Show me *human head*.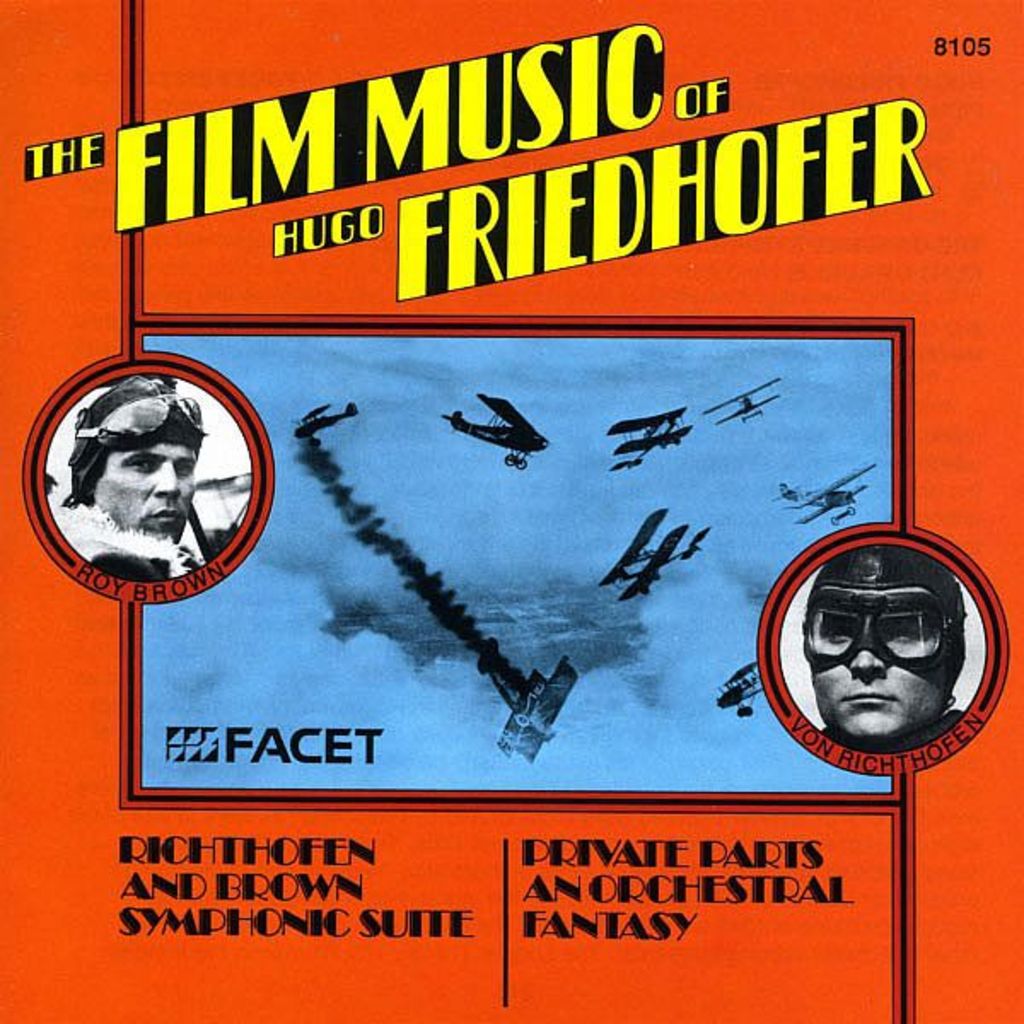
*human head* is here: bbox=[806, 544, 964, 730].
